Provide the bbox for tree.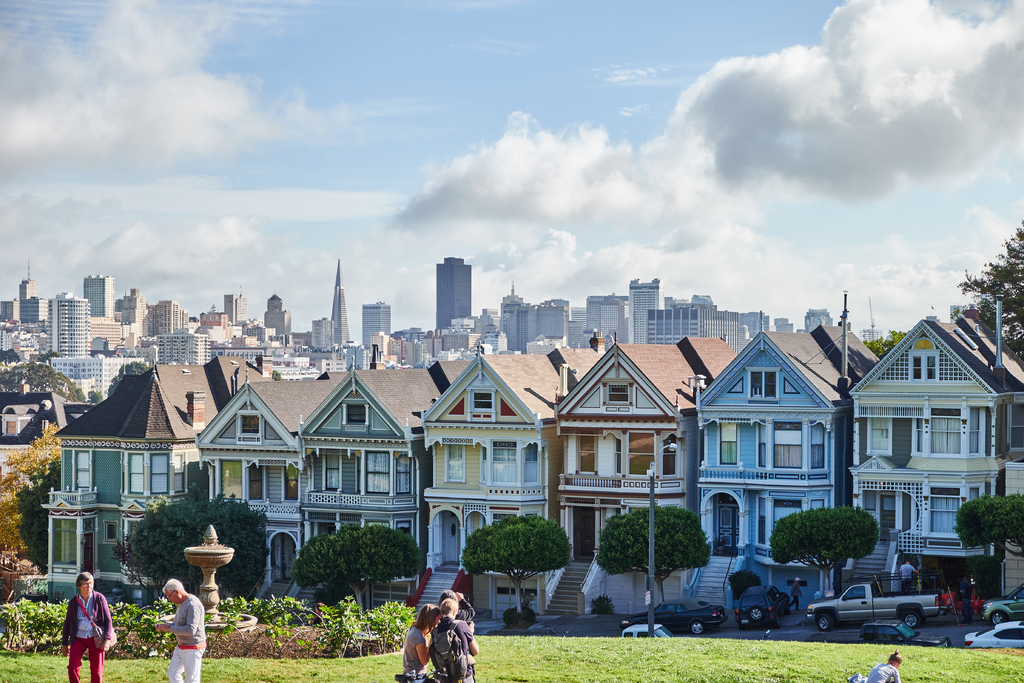
x1=766, y1=502, x2=883, y2=601.
